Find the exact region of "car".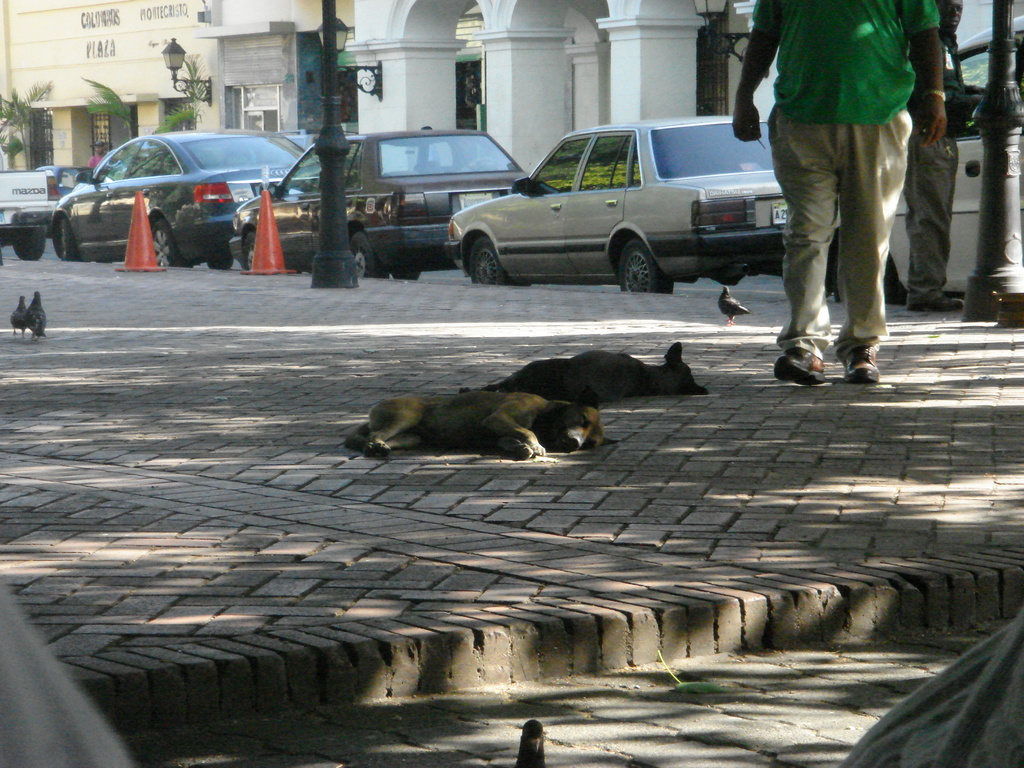
Exact region: rect(38, 168, 86, 195).
